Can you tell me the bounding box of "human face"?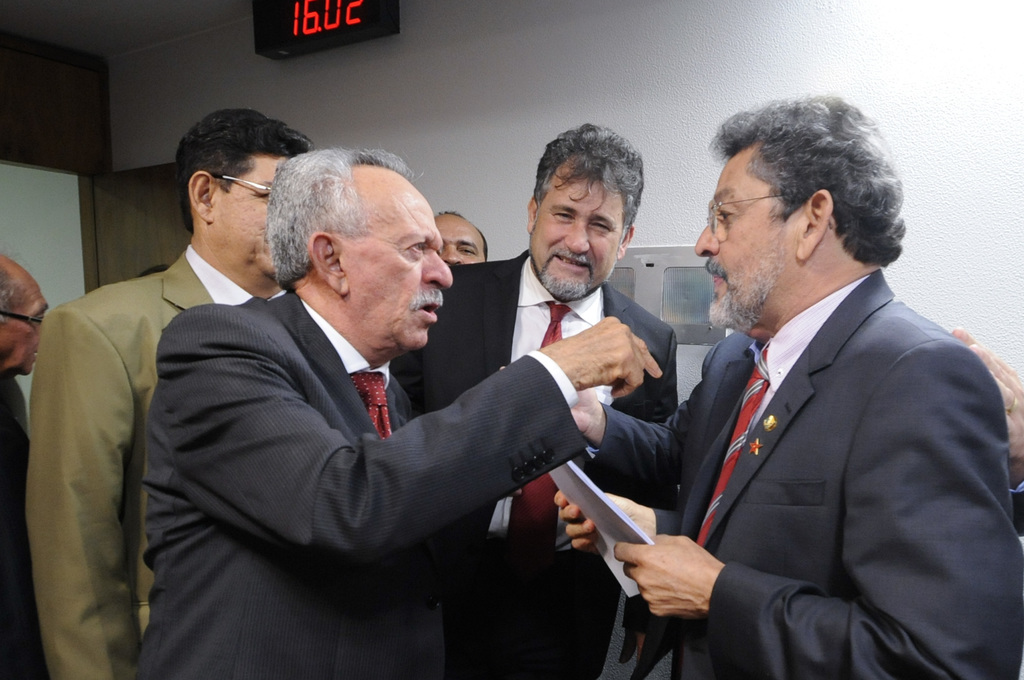
0:277:51:378.
